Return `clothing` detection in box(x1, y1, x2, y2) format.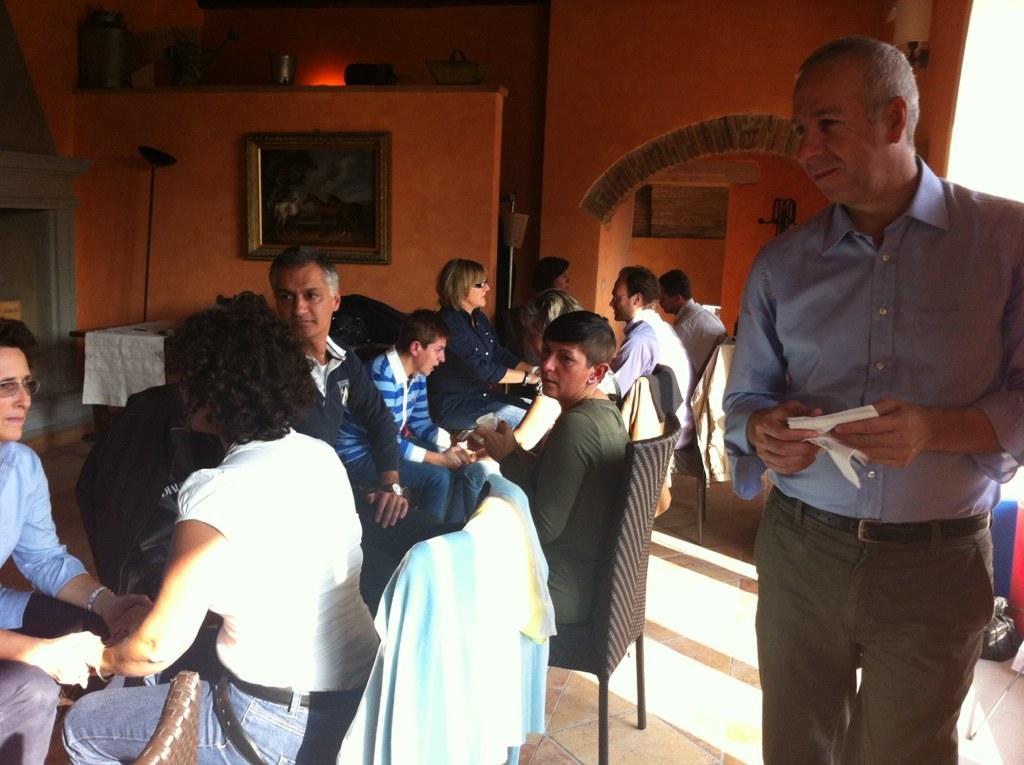
box(711, 140, 1023, 764).
